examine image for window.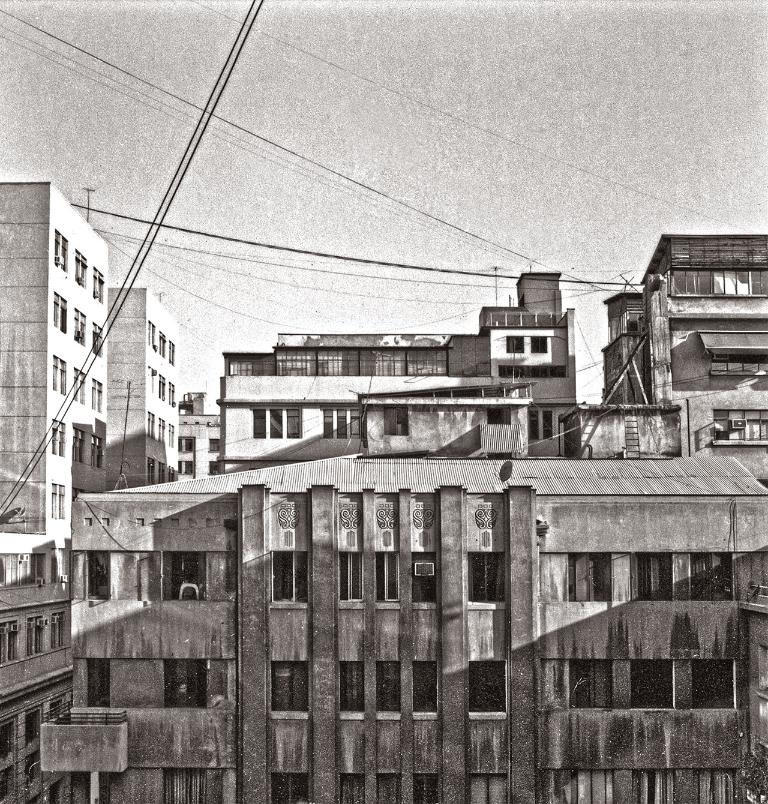
Examination result: region(49, 548, 69, 584).
